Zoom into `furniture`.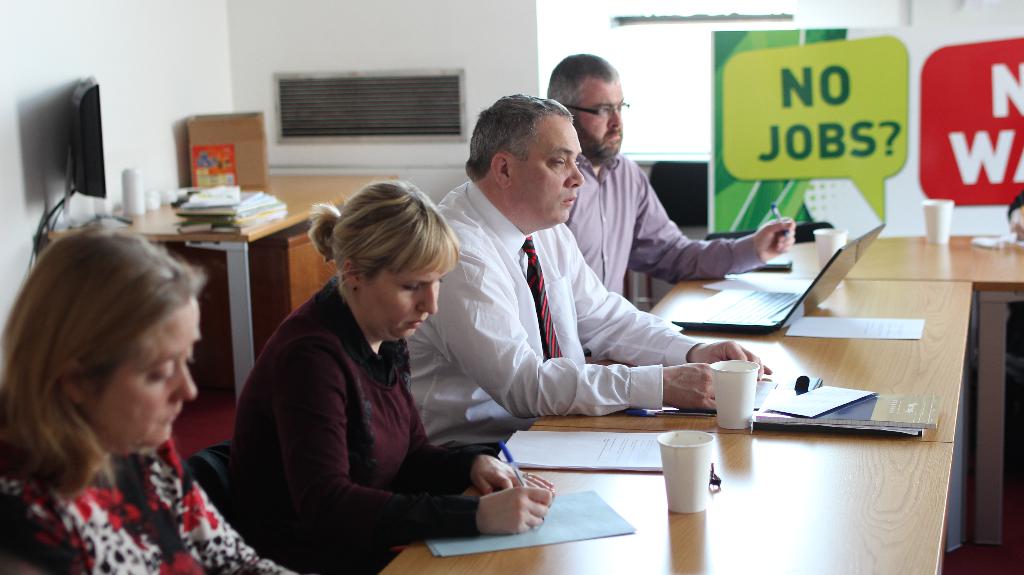
Zoom target: left=377, top=236, right=1023, bottom=574.
